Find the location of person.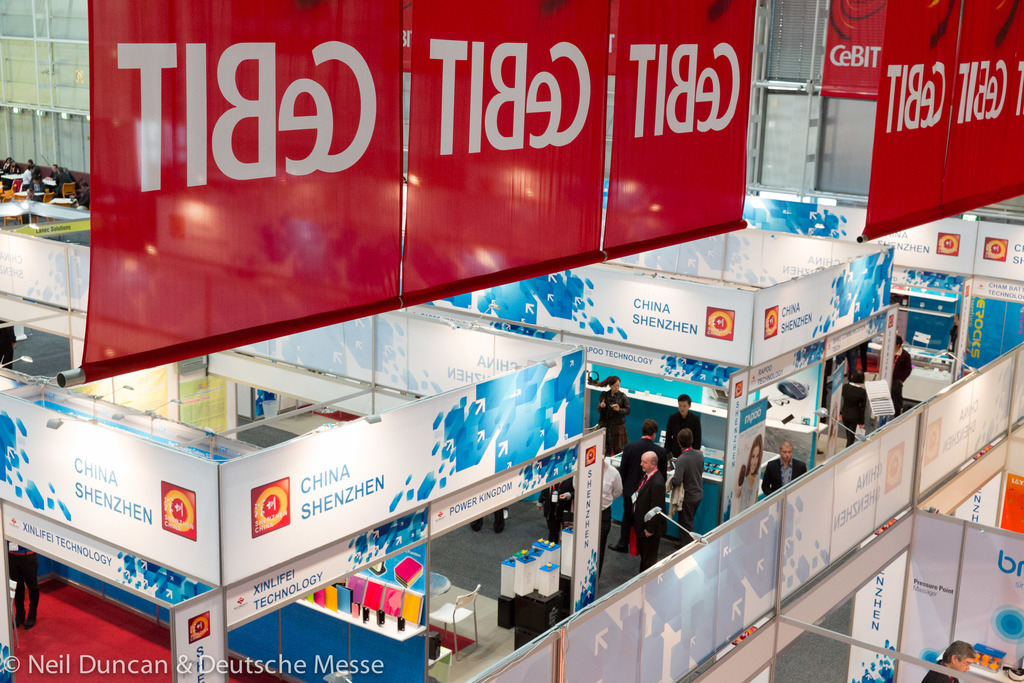
Location: detection(890, 336, 912, 416).
